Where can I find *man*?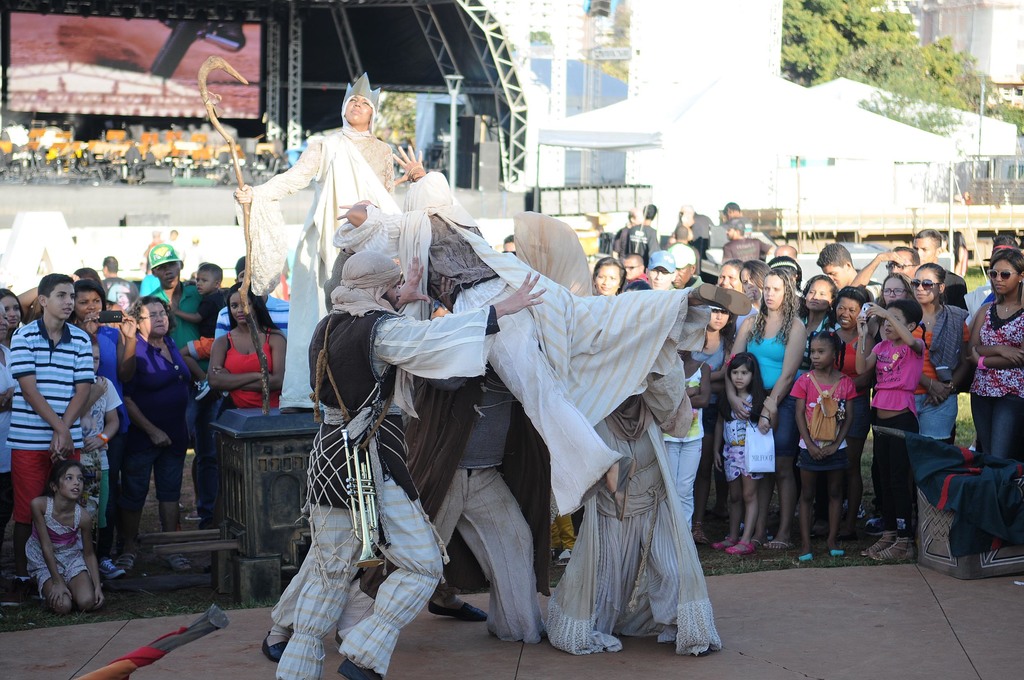
You can find it at (671, 241, 707, 295).
